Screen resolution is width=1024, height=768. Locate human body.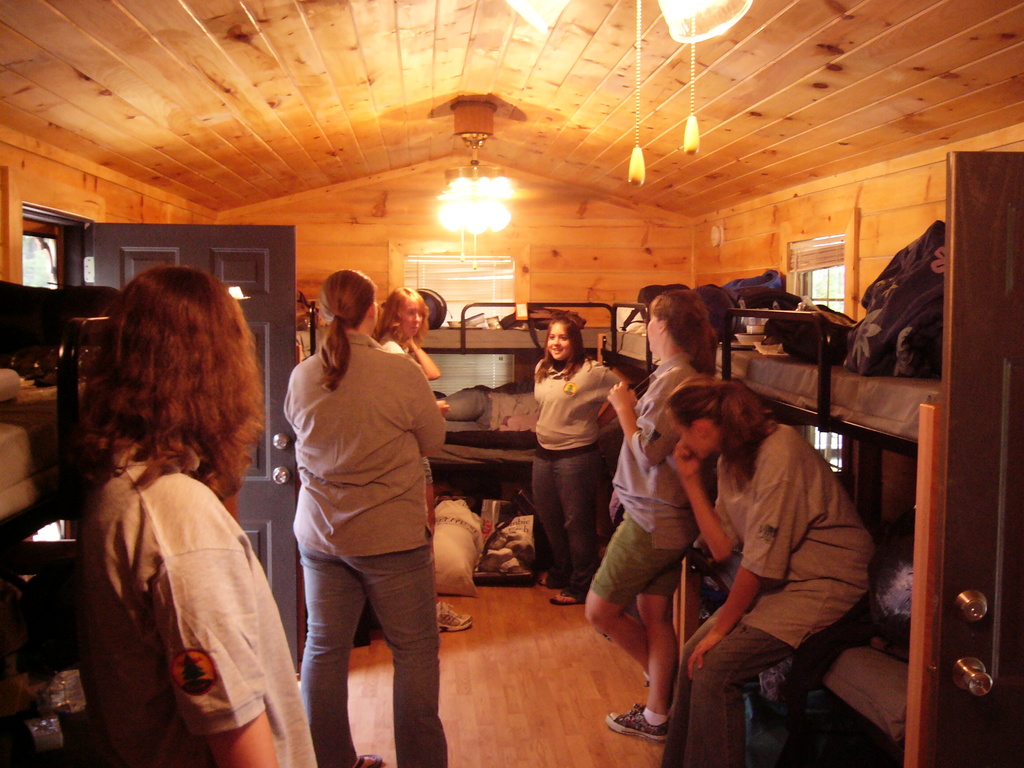
region(659, 417, 874, 767).
